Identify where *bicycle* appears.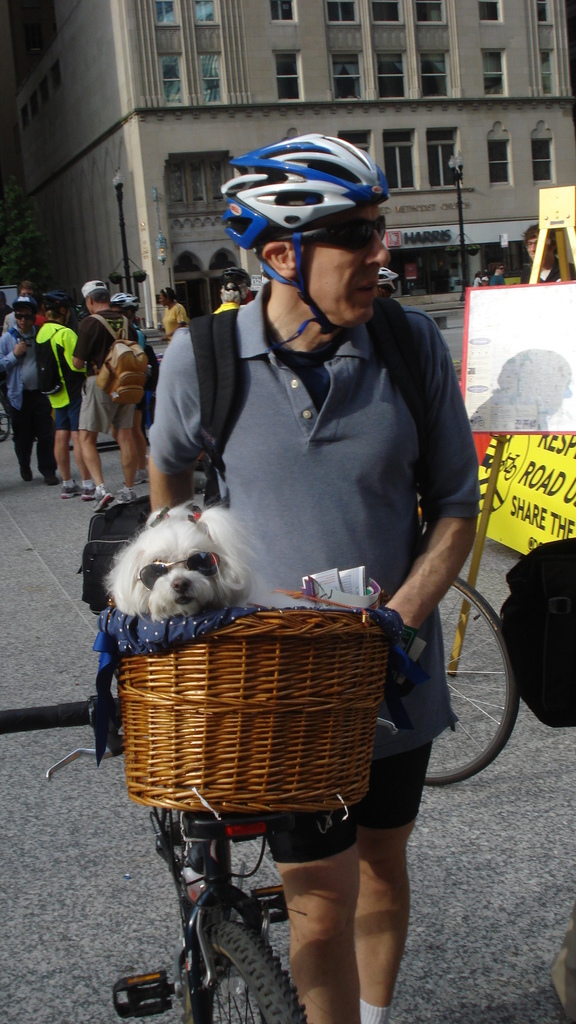
Appears at [x1=424, y1=572, x2=520, y2=789].
